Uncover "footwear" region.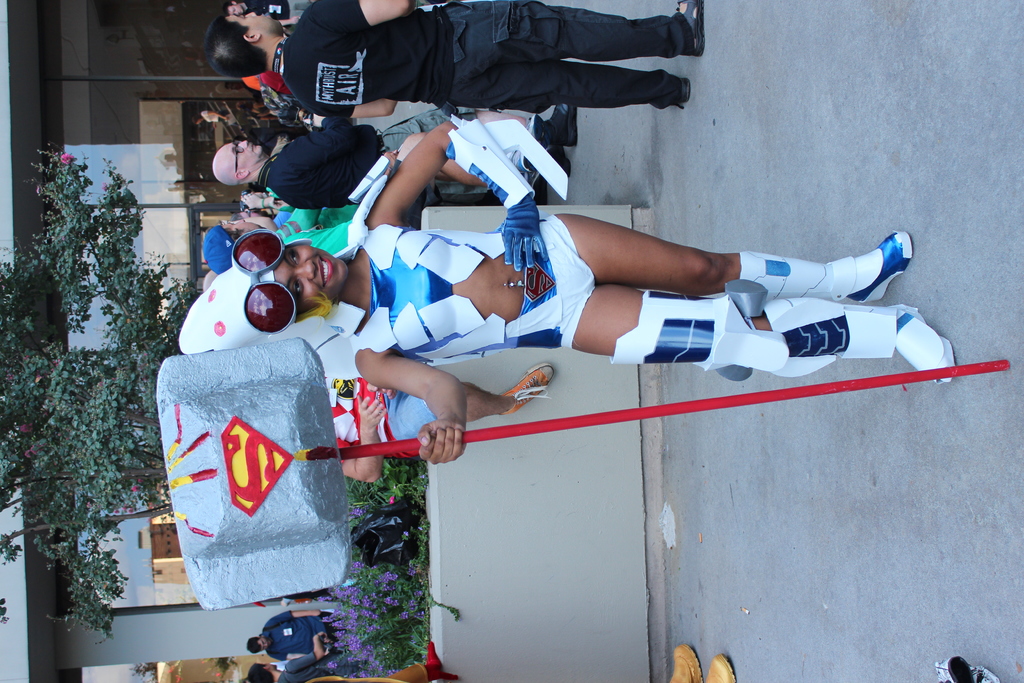
Uncovered: region(971, 662, 1002, 682).
